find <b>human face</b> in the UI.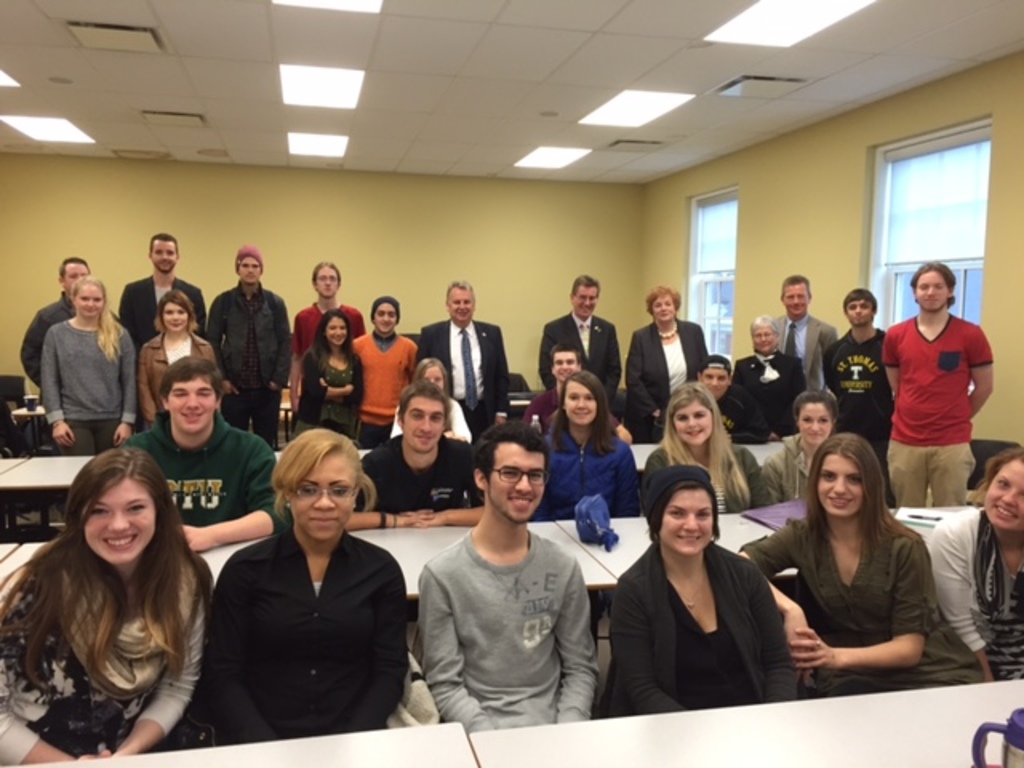
UI element at box(448, 286, 475, 322).
